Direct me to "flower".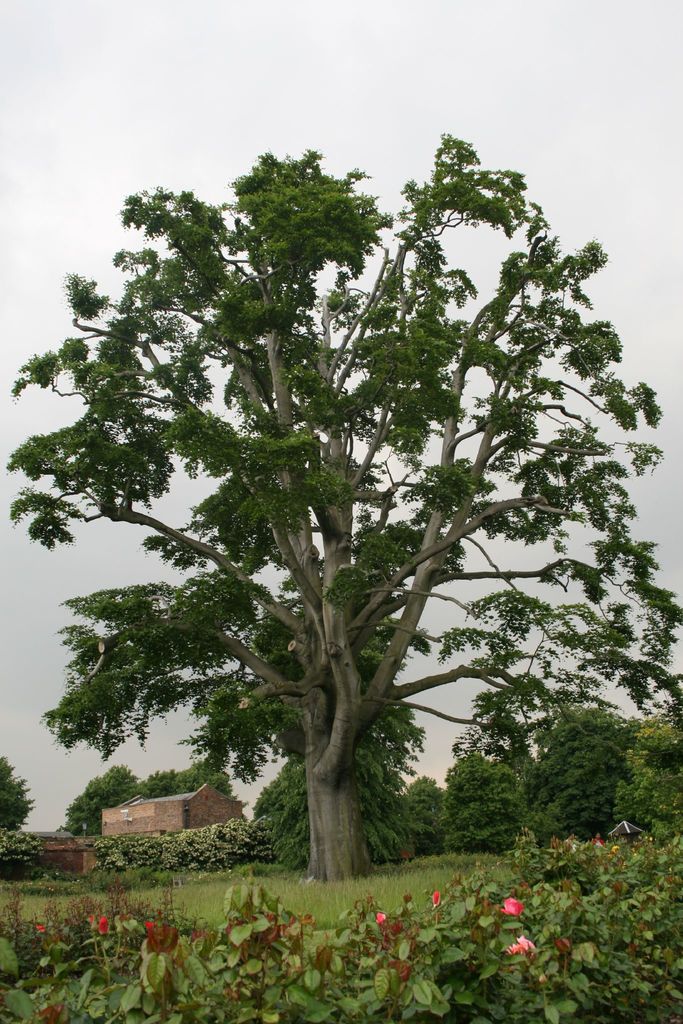
Direction: pyautogui.locateOnScreen(509, 935, 535, 956).
